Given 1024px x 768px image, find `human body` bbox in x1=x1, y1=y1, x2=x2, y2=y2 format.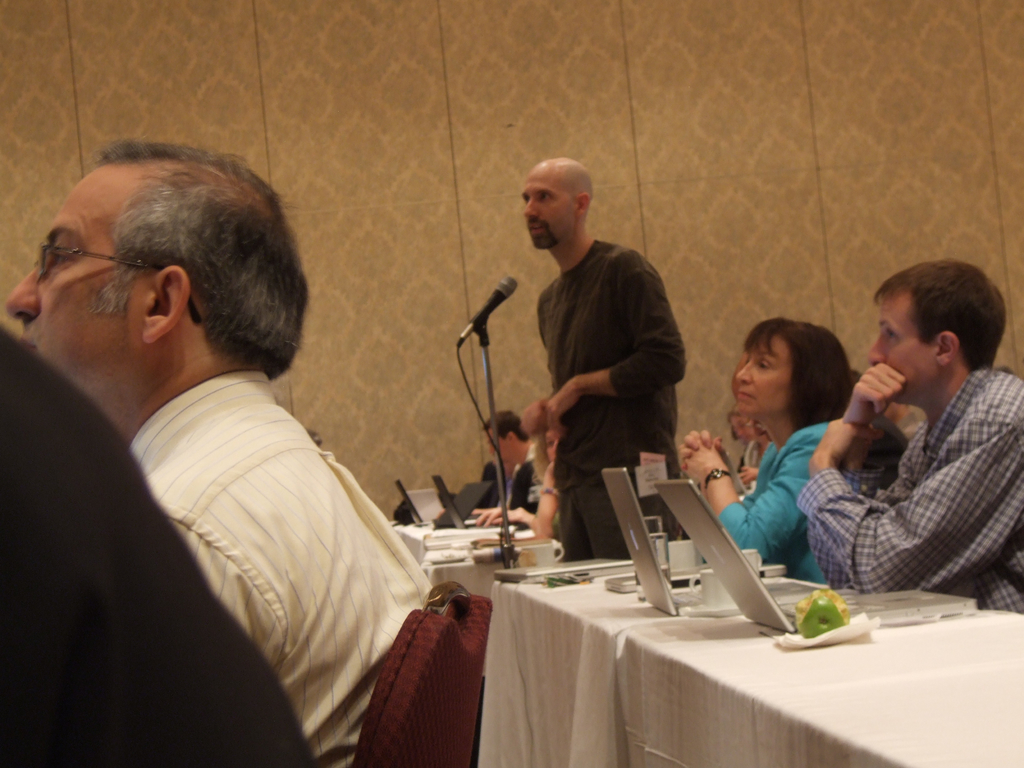
x1=813, y1=251, x2=1016, y2=625.
